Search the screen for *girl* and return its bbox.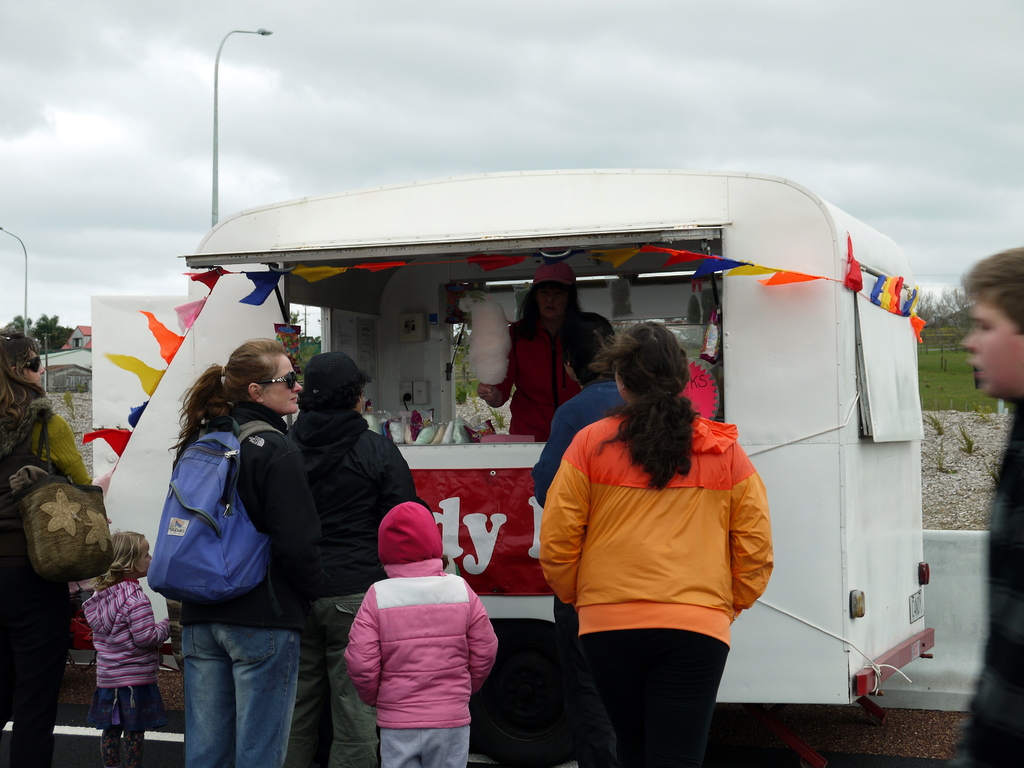
Found: region(81, 529, 172, 767).
